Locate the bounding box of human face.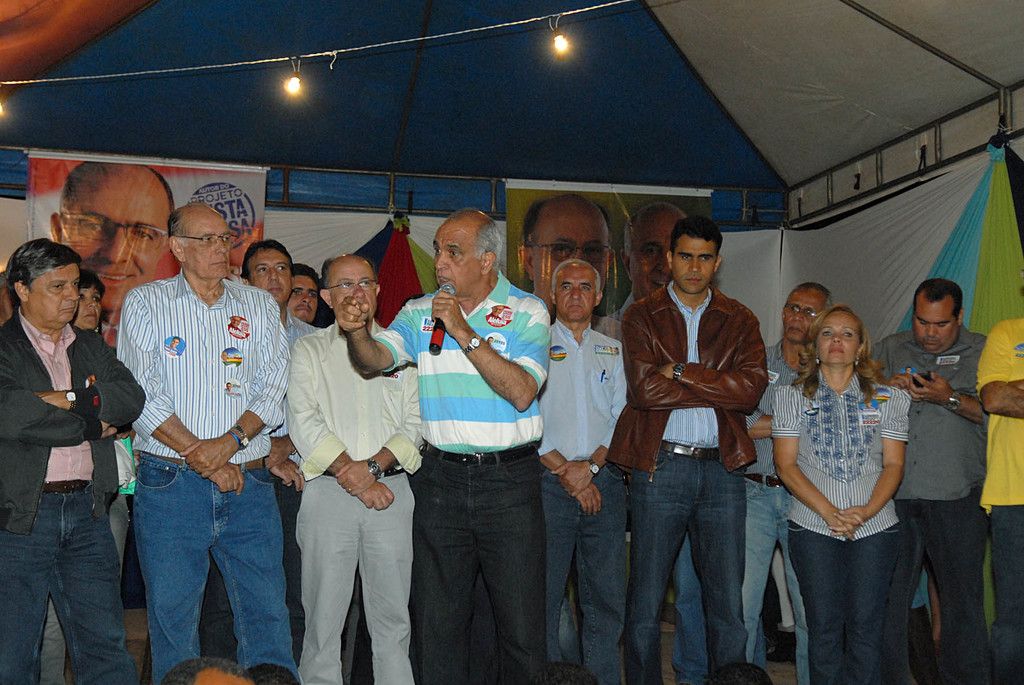
Bounding box: 285,272,323,309.
